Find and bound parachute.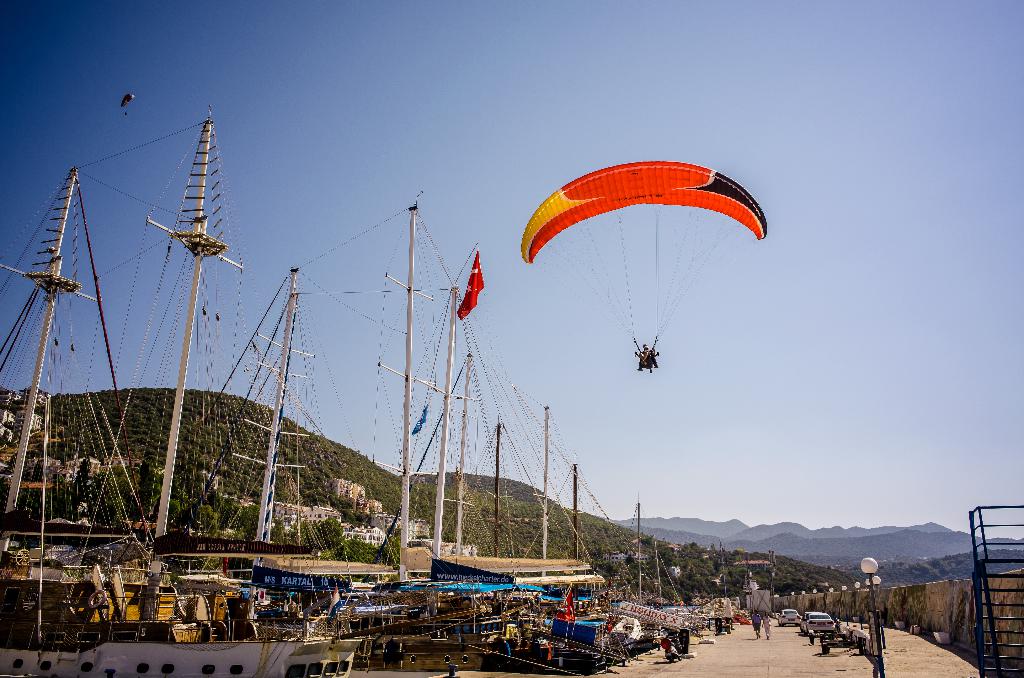
Bound: <bbox>118, 95, 133, 119</bbox>.
